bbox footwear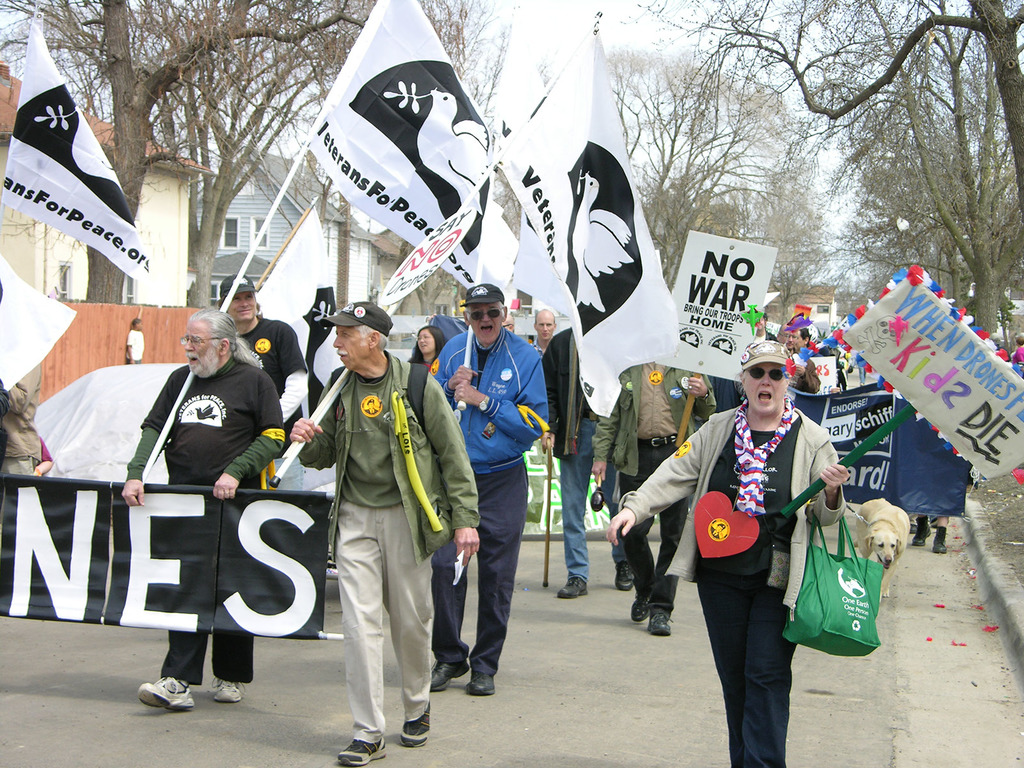
[612, 561, 635, 591]
